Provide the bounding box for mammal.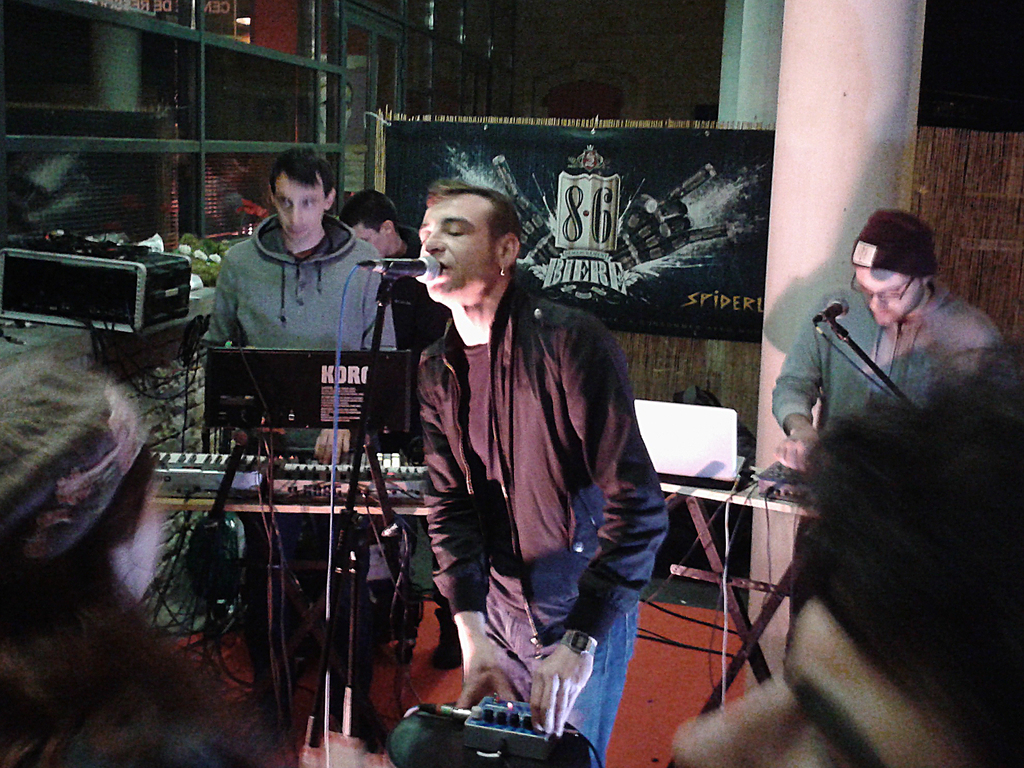
bbox=[0, 357, 294, 767].
